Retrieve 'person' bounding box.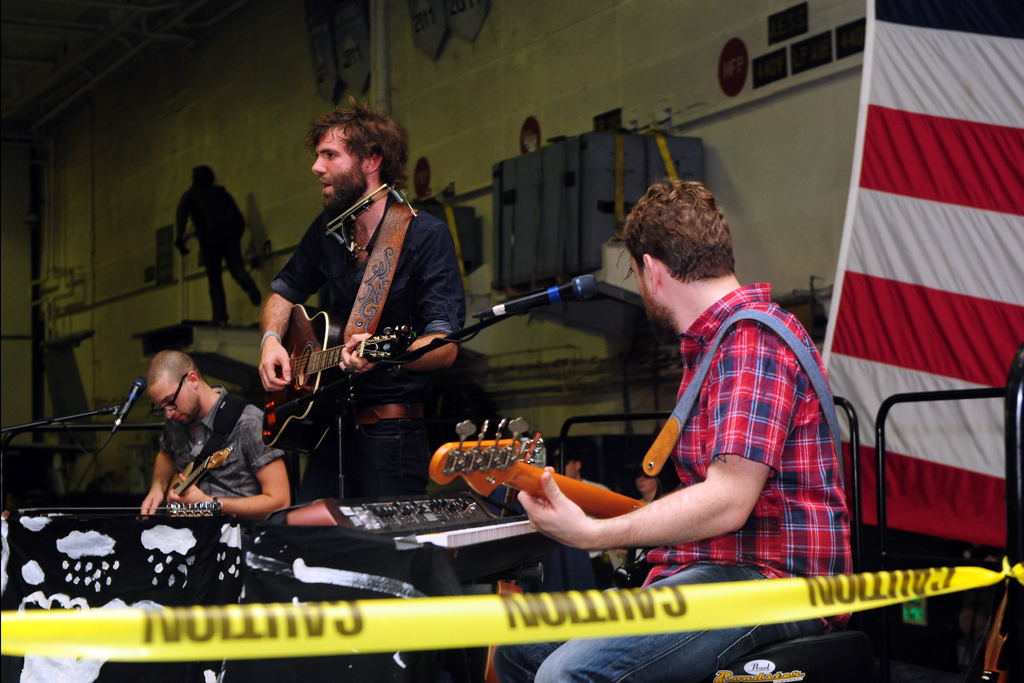
Bounding box: 174, 161, 268, 327.
